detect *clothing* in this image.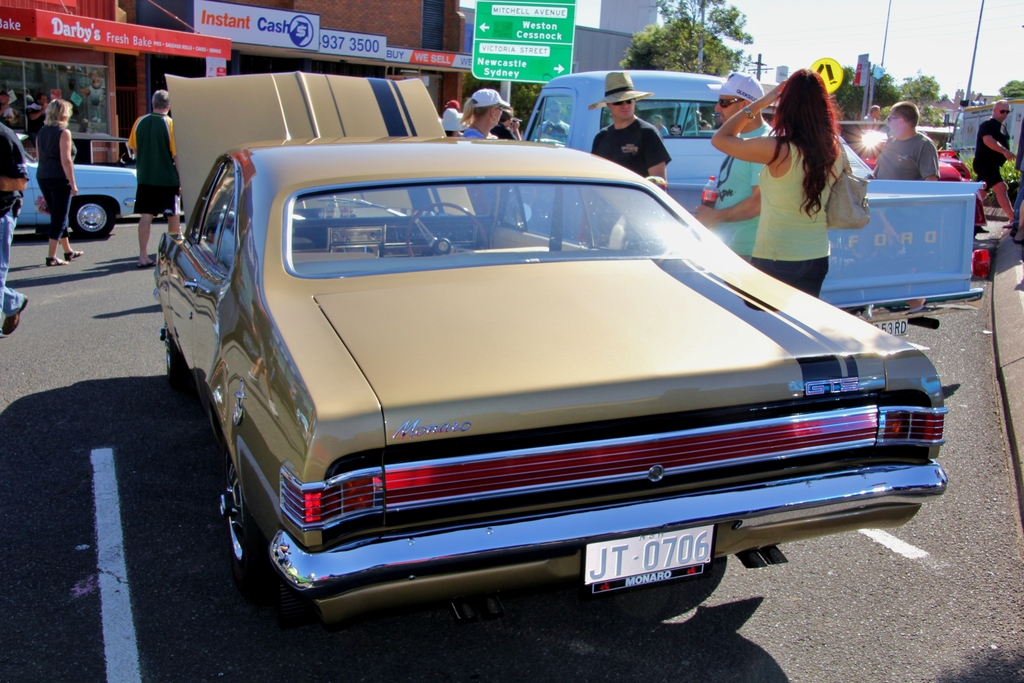
Detection: crop(2, 115, 22, 311).
